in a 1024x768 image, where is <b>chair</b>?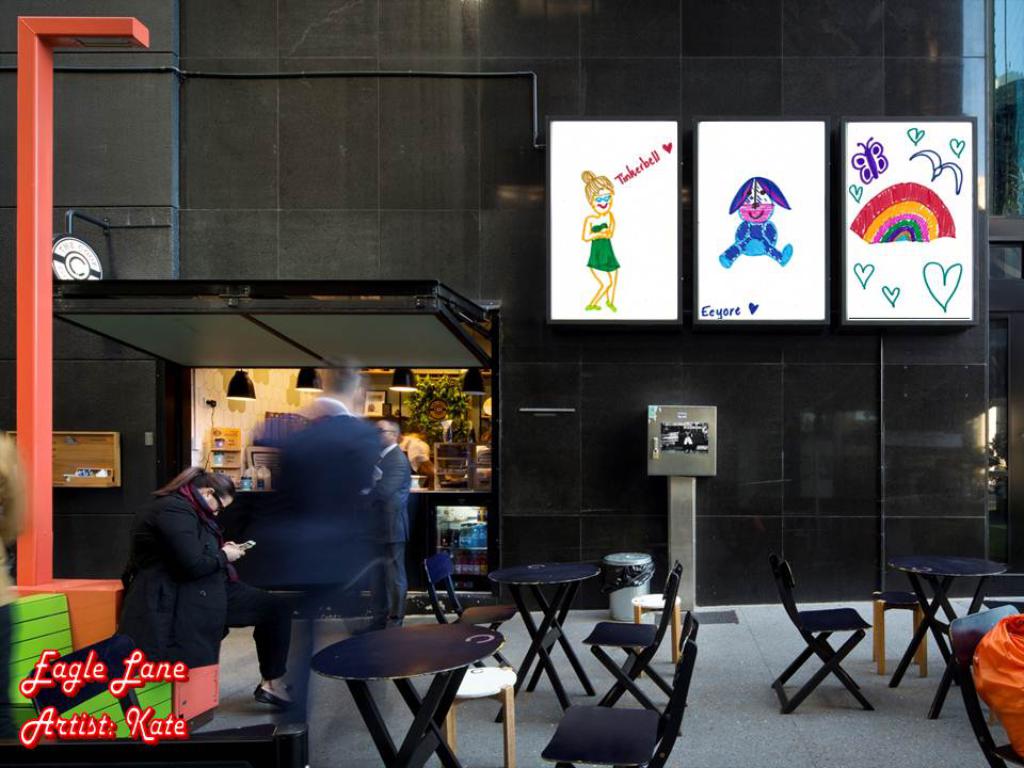
detection(542, 639, 699, 767).
